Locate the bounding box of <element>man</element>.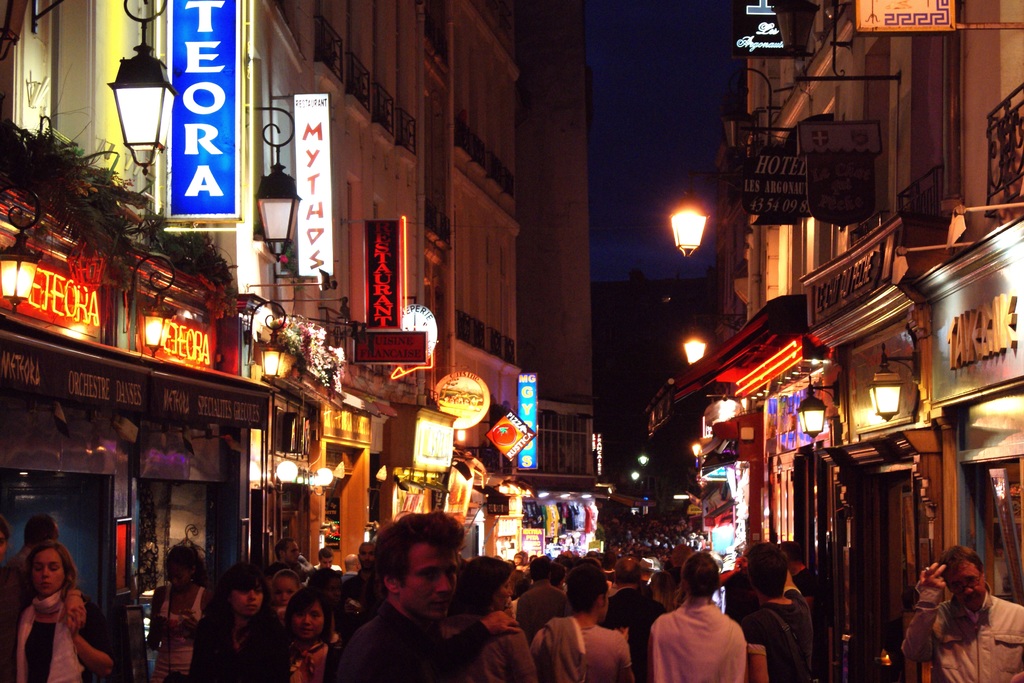
Bounding box: (left=308, top=549, right=341, bottom=578).
